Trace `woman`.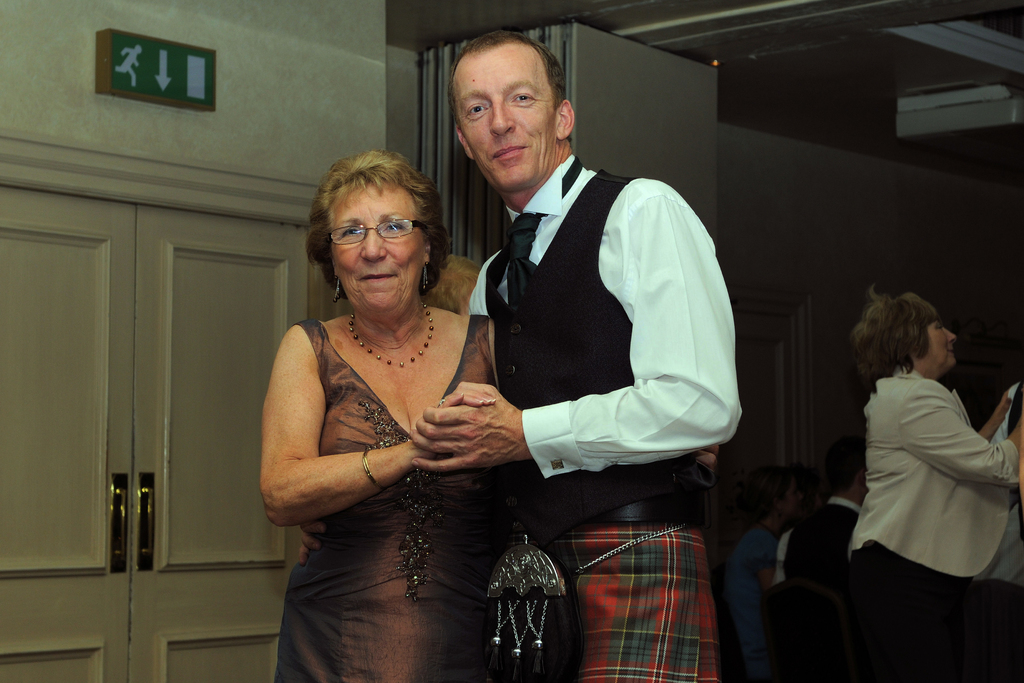
Traced to 847, 270, 1023, 682.
